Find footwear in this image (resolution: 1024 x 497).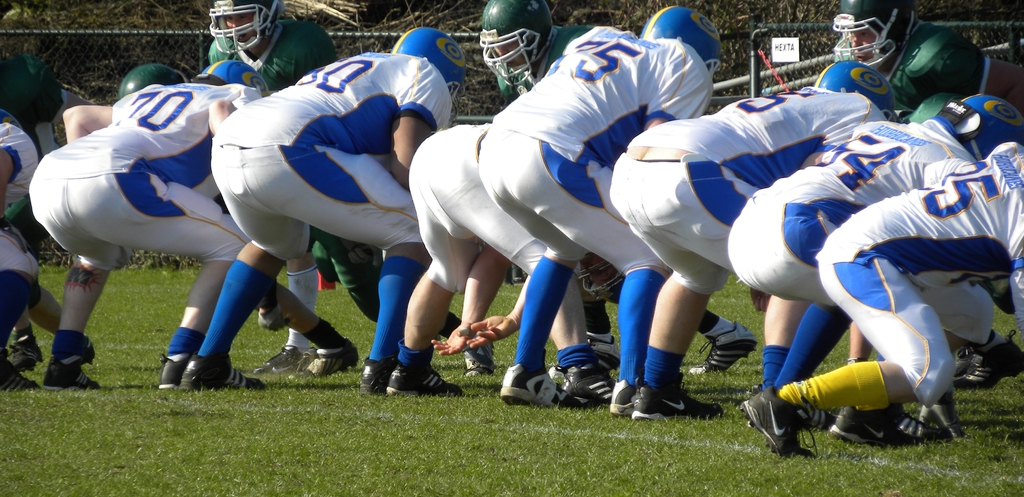
956 338 1023 393.
